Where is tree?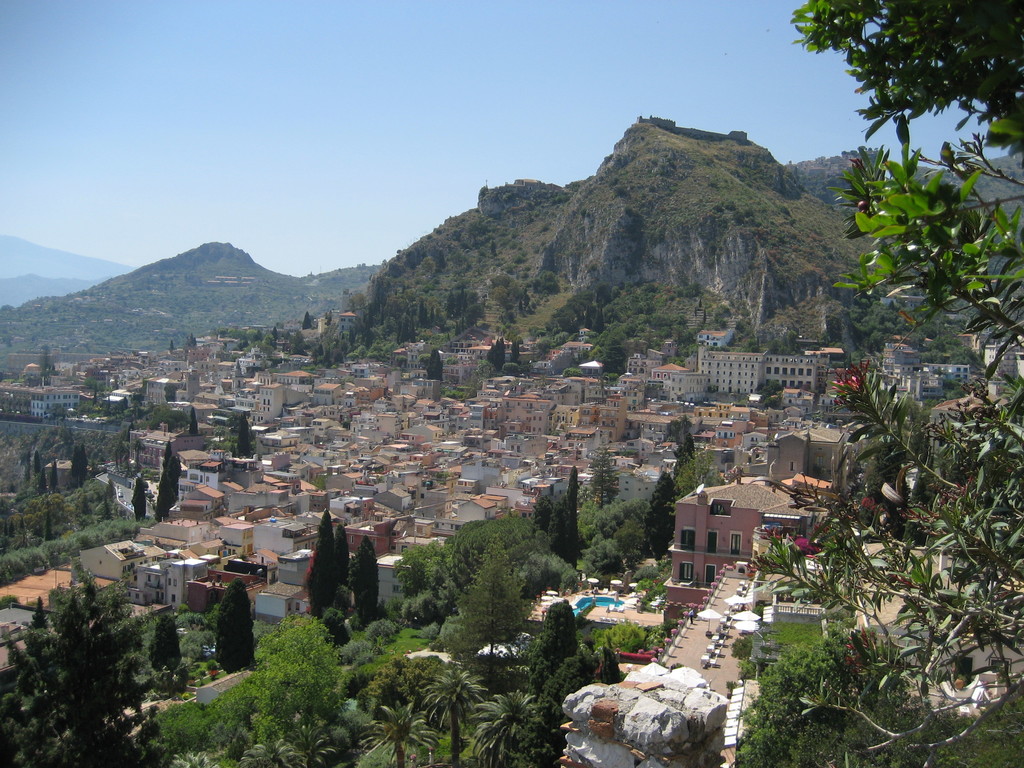
[448, 512, 545, 563].
